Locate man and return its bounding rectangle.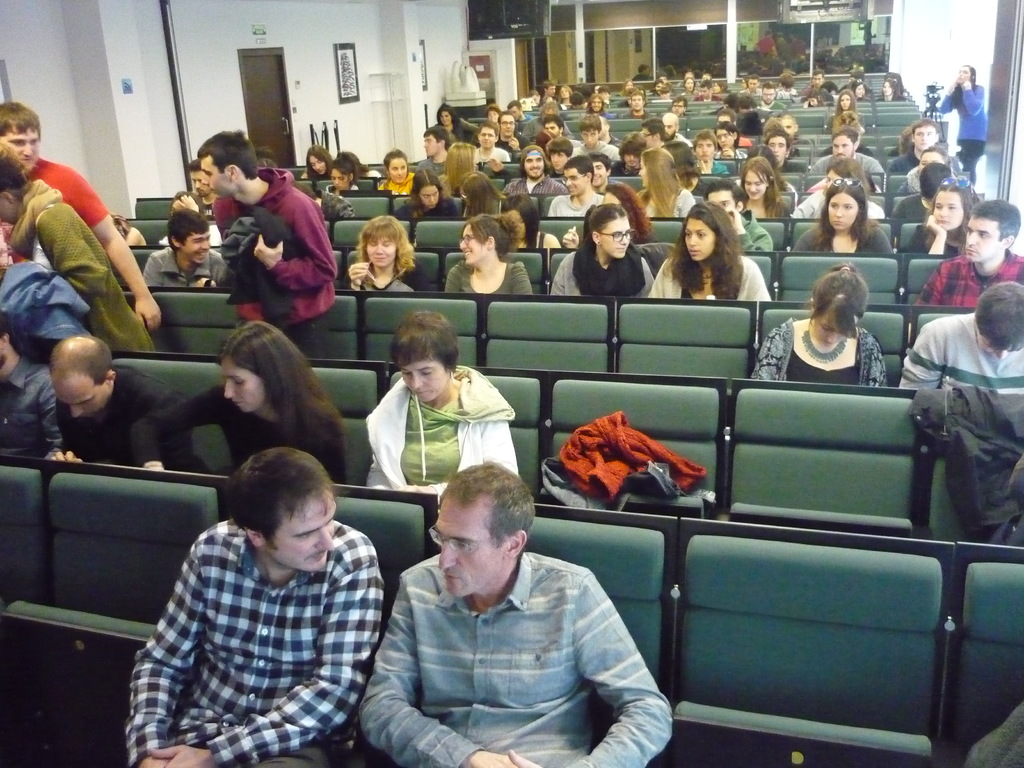
bbox=(895, 279, 1023, 394).
